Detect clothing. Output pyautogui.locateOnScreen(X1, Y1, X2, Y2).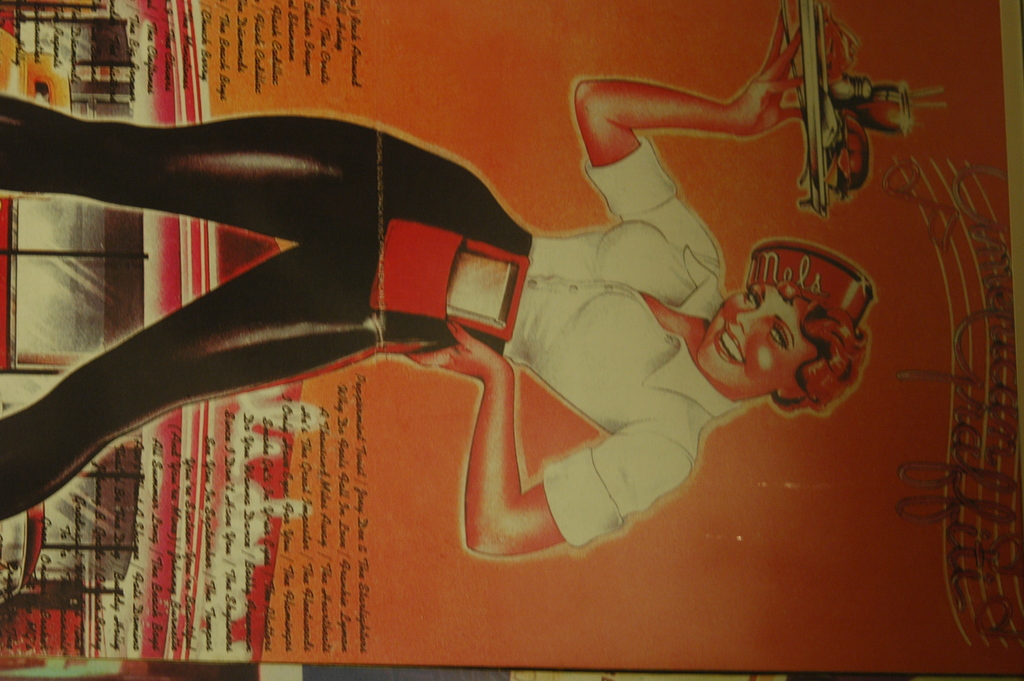
pyautogui.locateOnScreen(1, 107, 750, 549).
